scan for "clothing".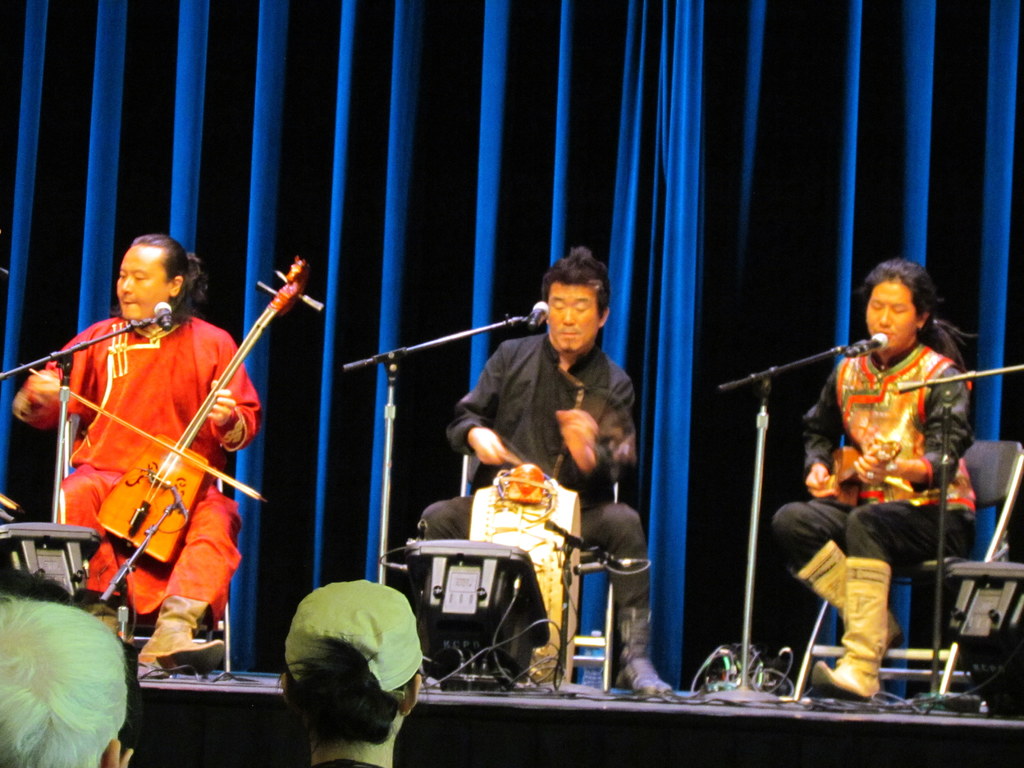
Scan result: 12,317,262,628.
